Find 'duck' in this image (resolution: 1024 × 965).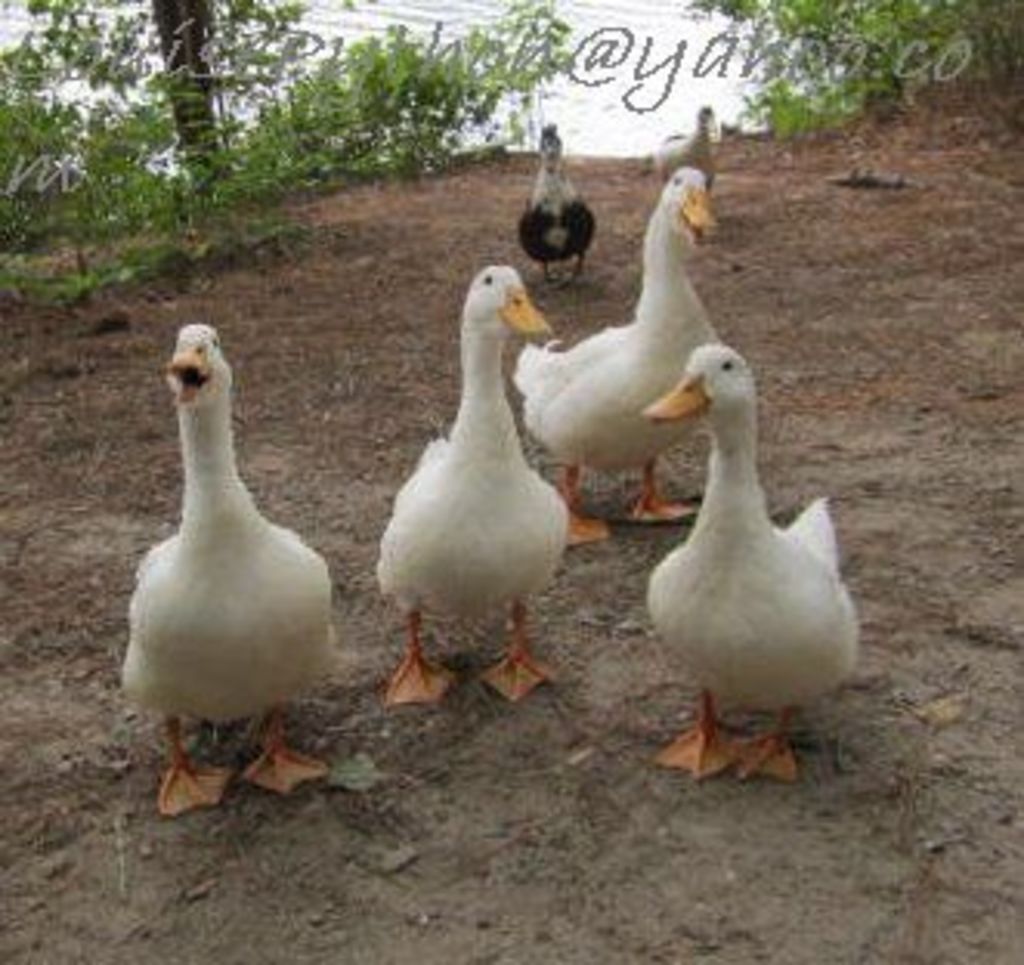
<bbox>647, 93, 739, 204</bbox>.
